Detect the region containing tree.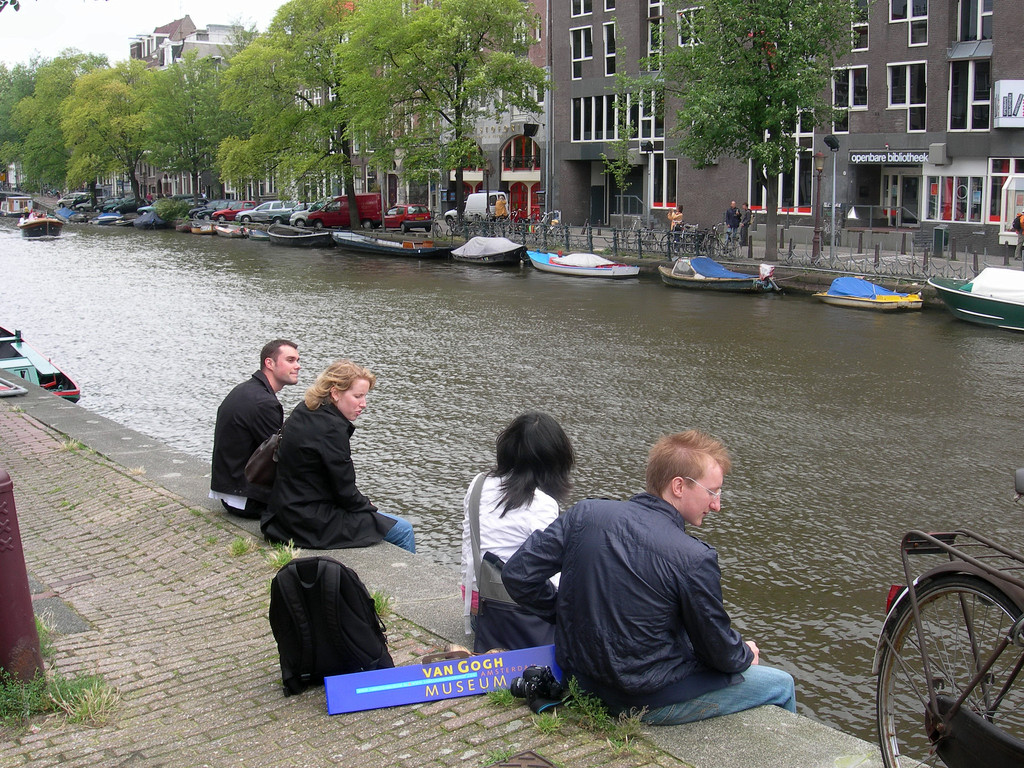
[218,11,266,57].
